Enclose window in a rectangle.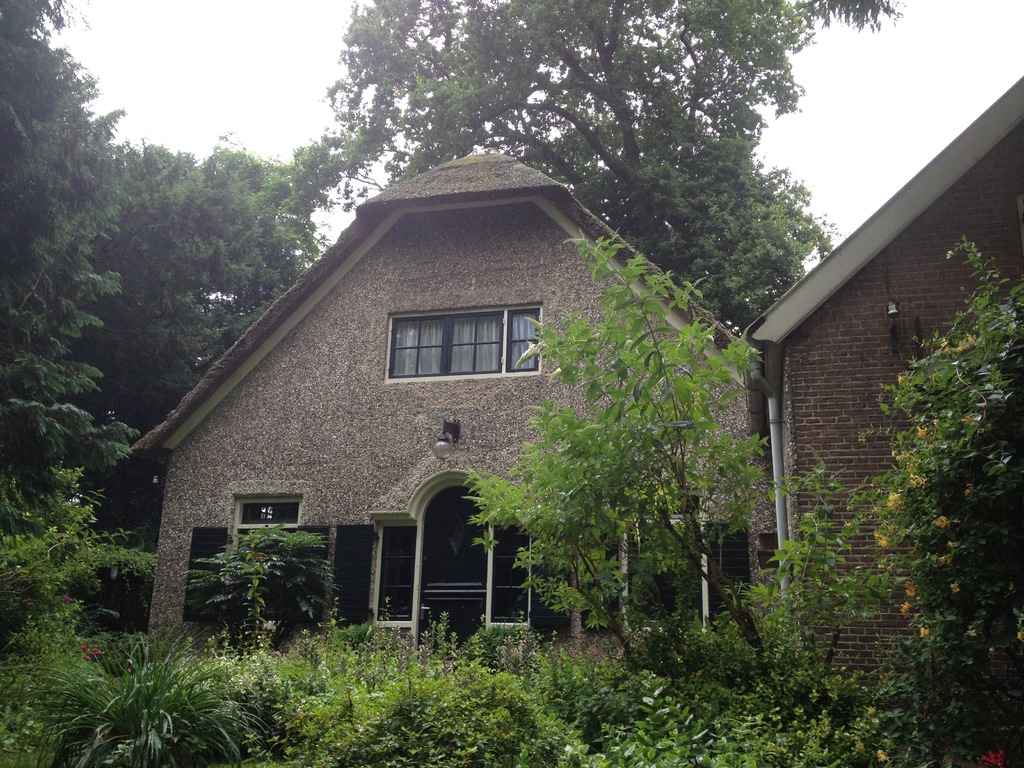
bbox=(191, 488, 333, 689).
